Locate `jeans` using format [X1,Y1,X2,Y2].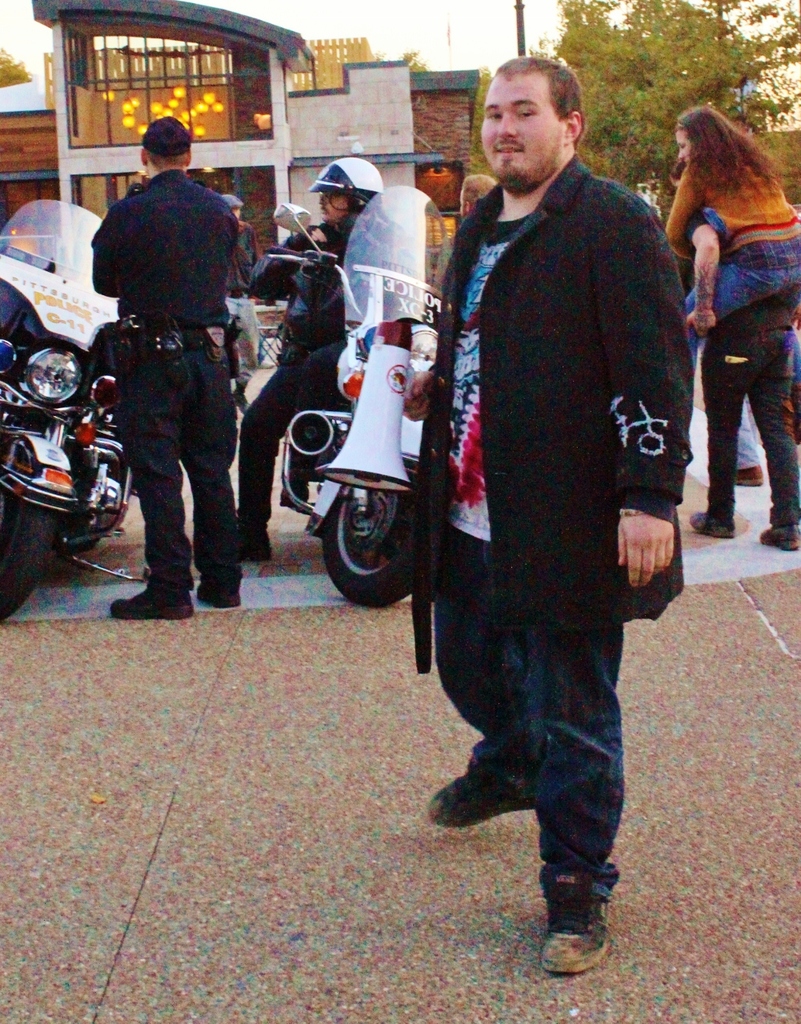
[235,346,344,517].
